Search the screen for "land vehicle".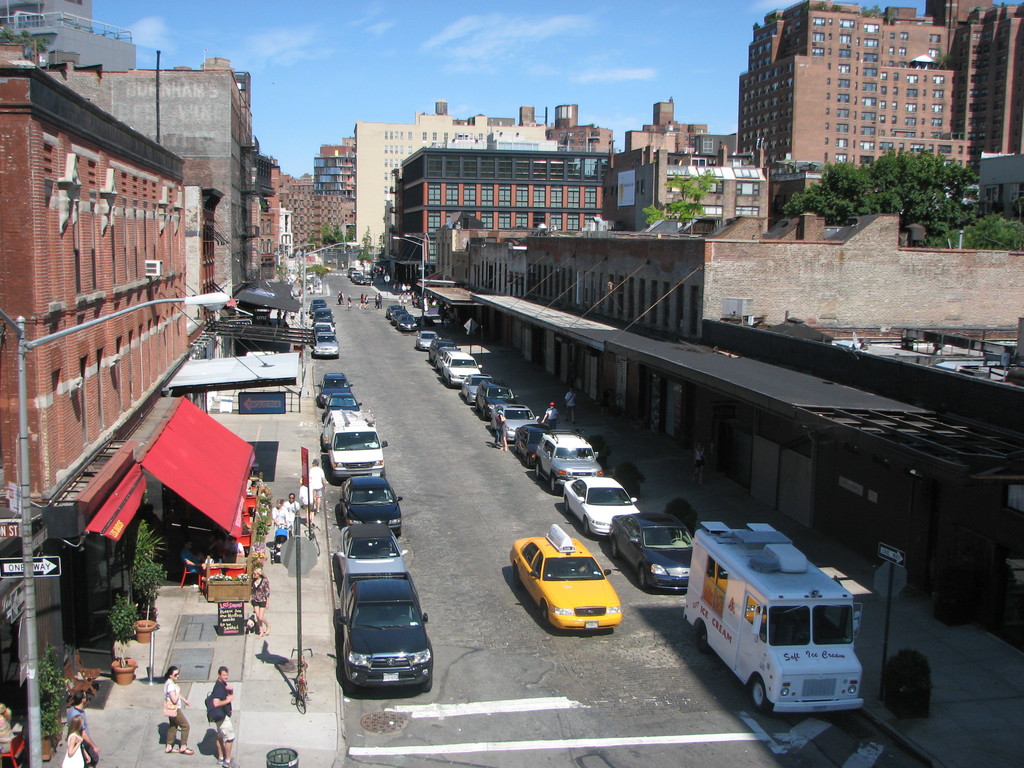
Found at select_region(326, 393, 358, 412).
